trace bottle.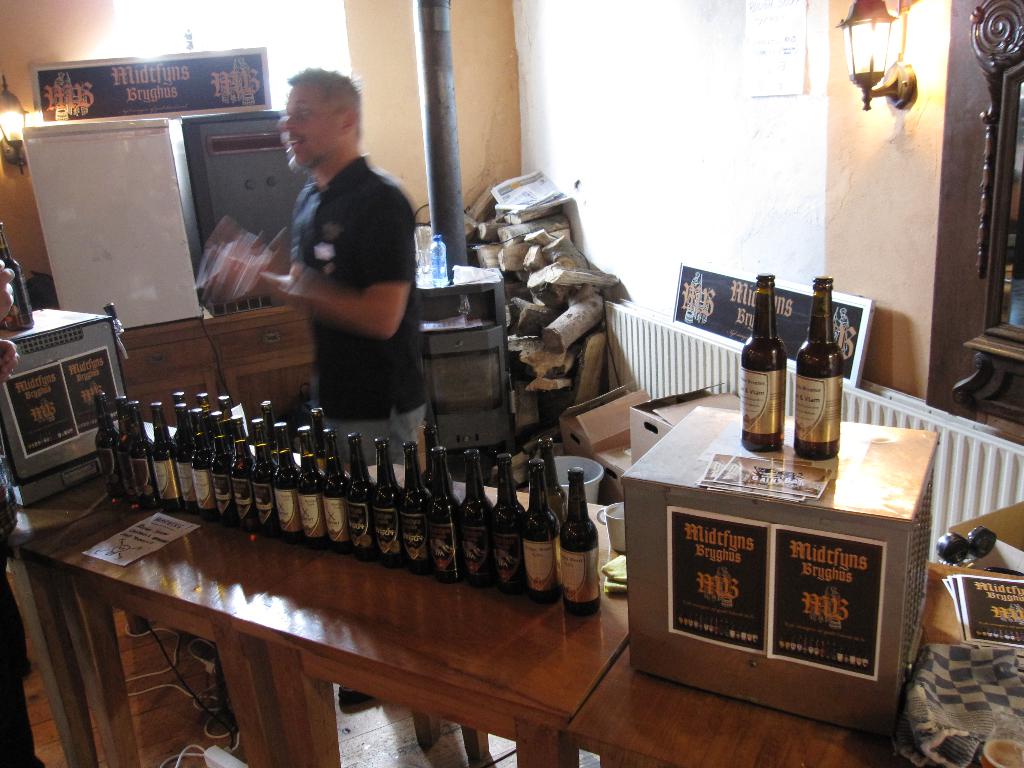
Traced to 193:410:216:518.
